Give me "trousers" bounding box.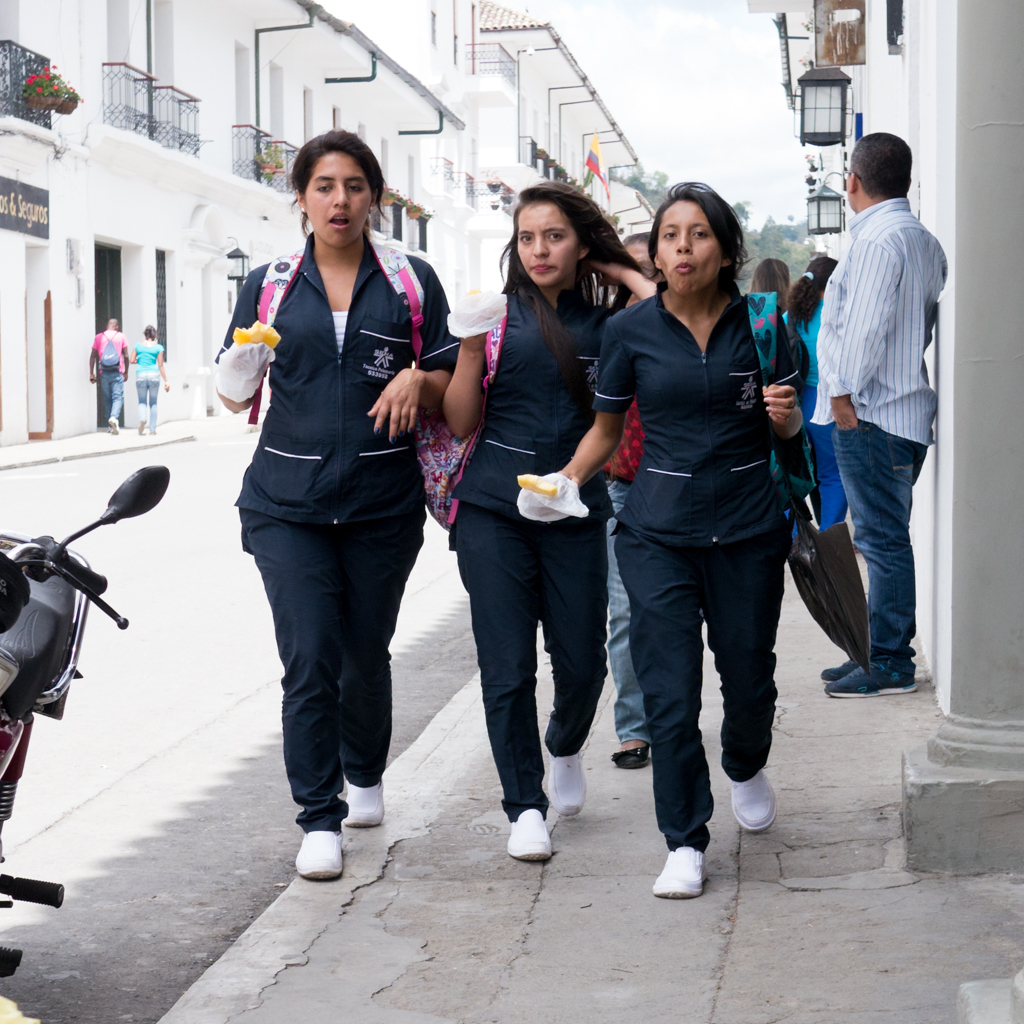
234/462/415/846.
